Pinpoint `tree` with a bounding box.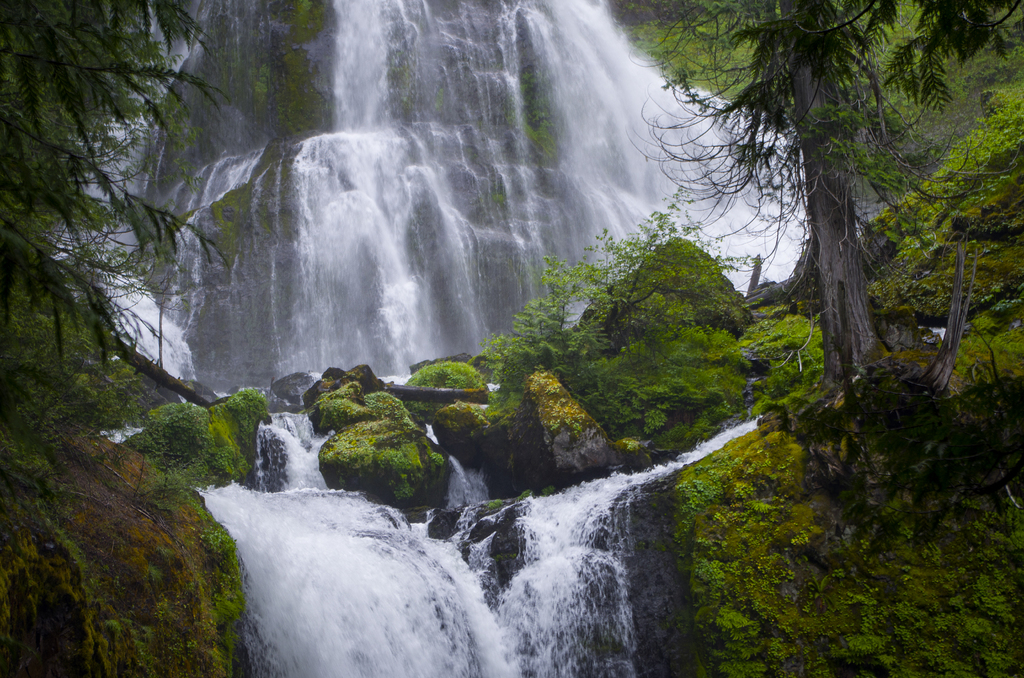
detection(0, 0, 232, 466).
